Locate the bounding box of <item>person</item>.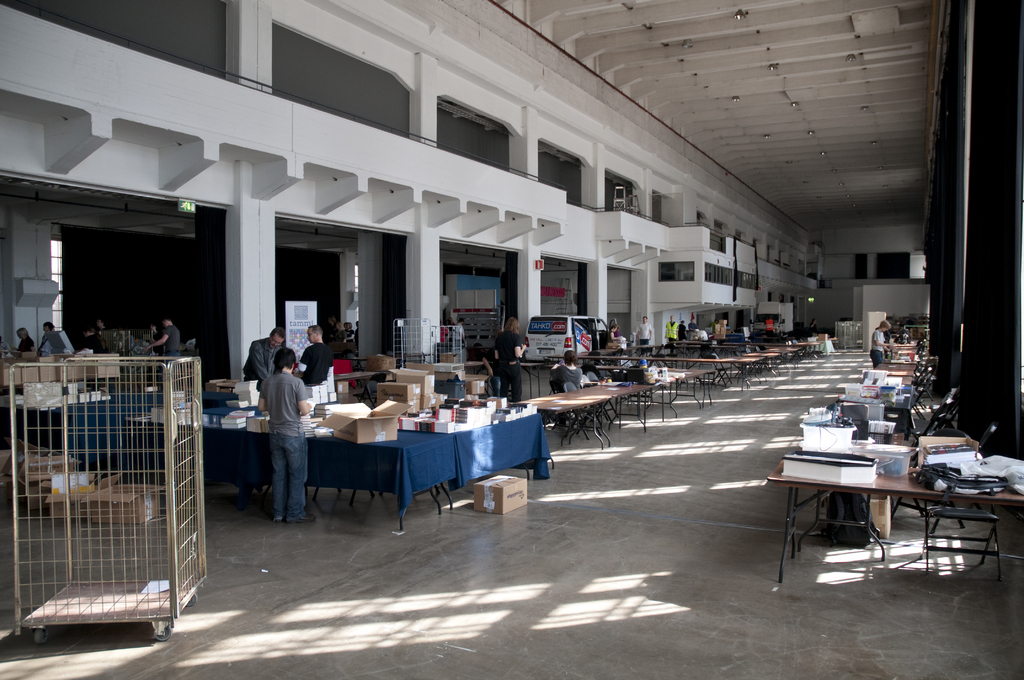
Bounding box: <region>341, 320, 358, 345</region>.
